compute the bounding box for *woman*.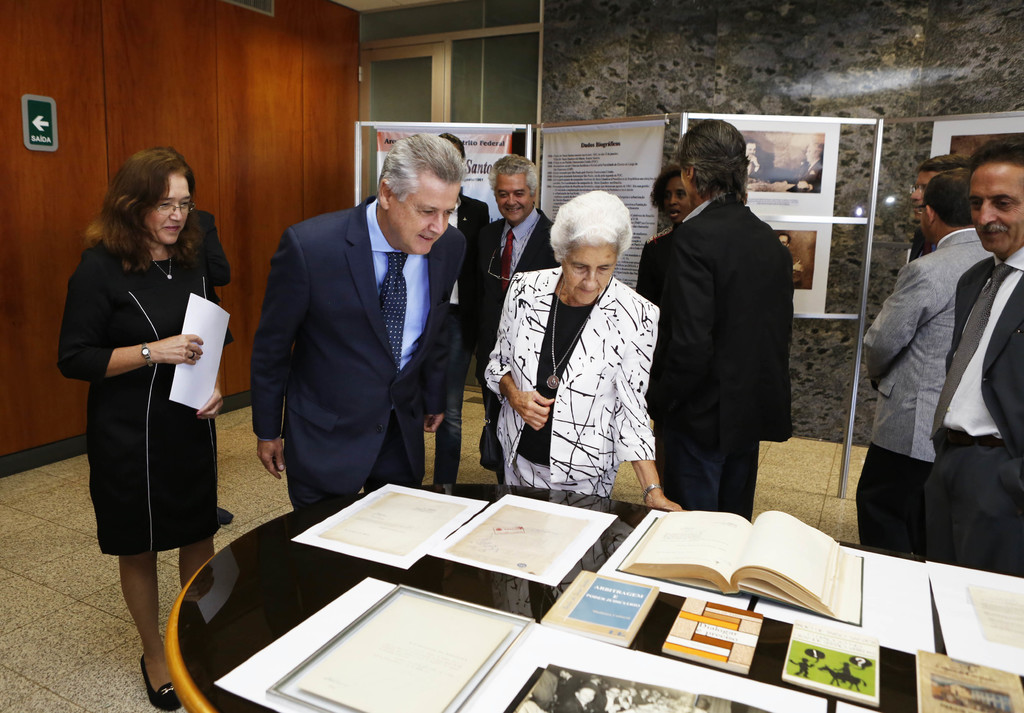
rect(67, 149, 230, 635).
